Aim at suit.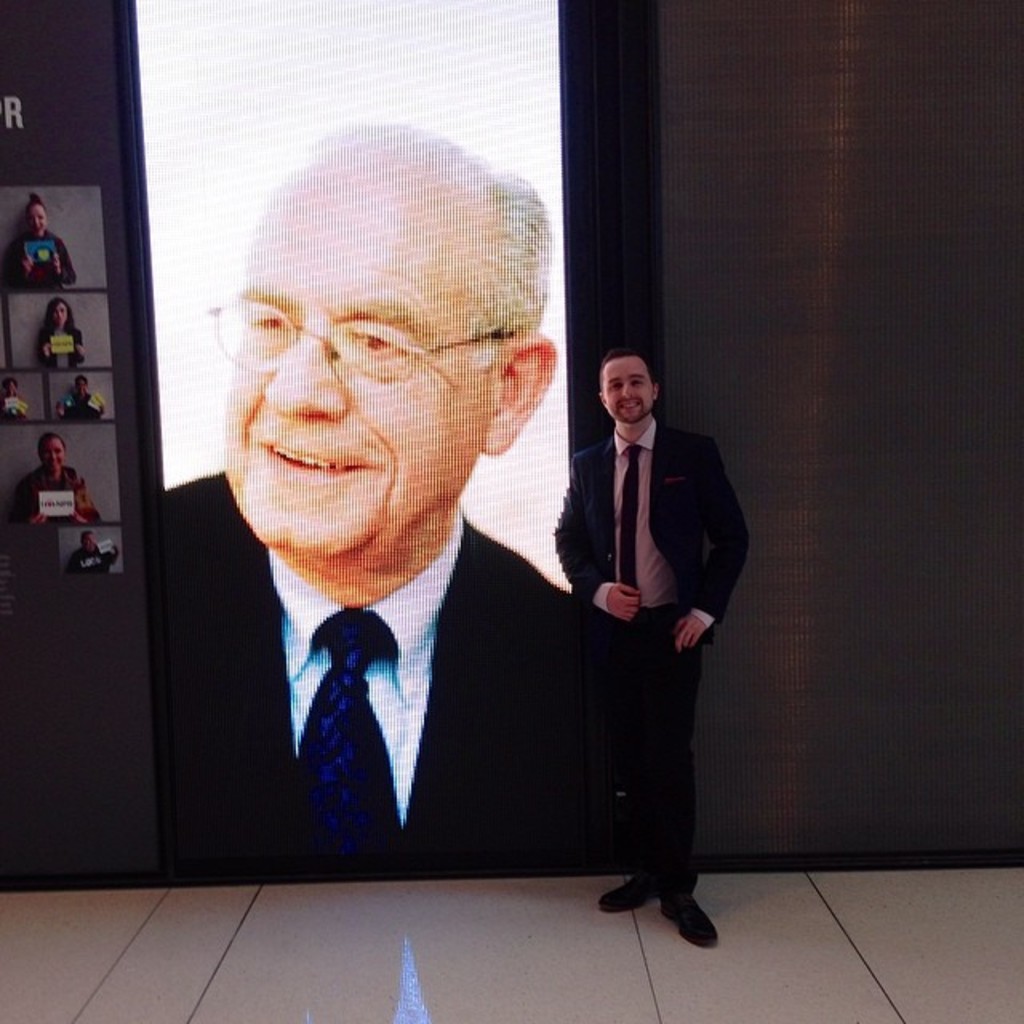
Aimed at {"left": 146, "top": 464, "right": 581, "bottom": 883}.
